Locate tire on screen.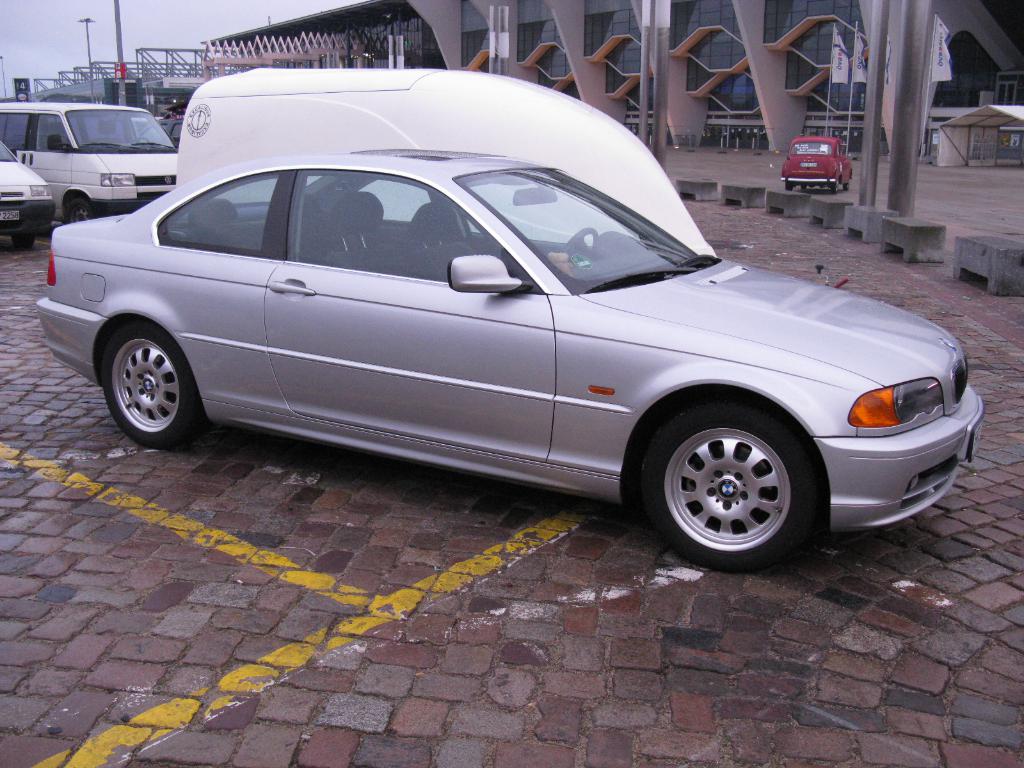
On screen at l=799, t=183, r=806, b=191.
